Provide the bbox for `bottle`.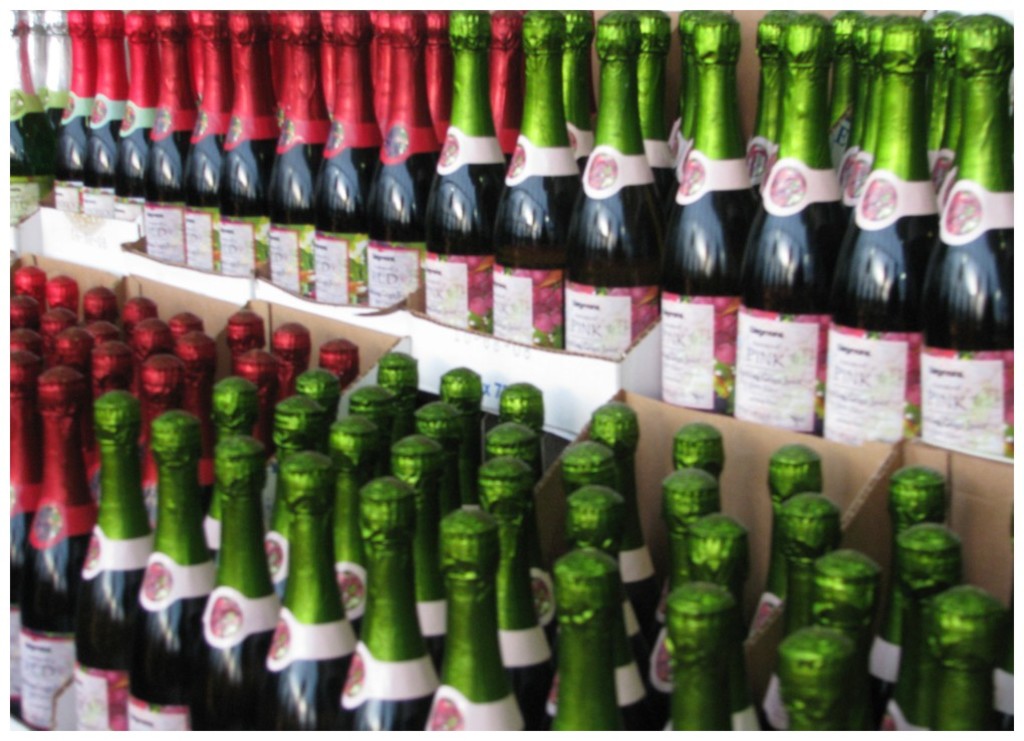
pyautogui.locateOnScreen(812, 542, 883, 713).
